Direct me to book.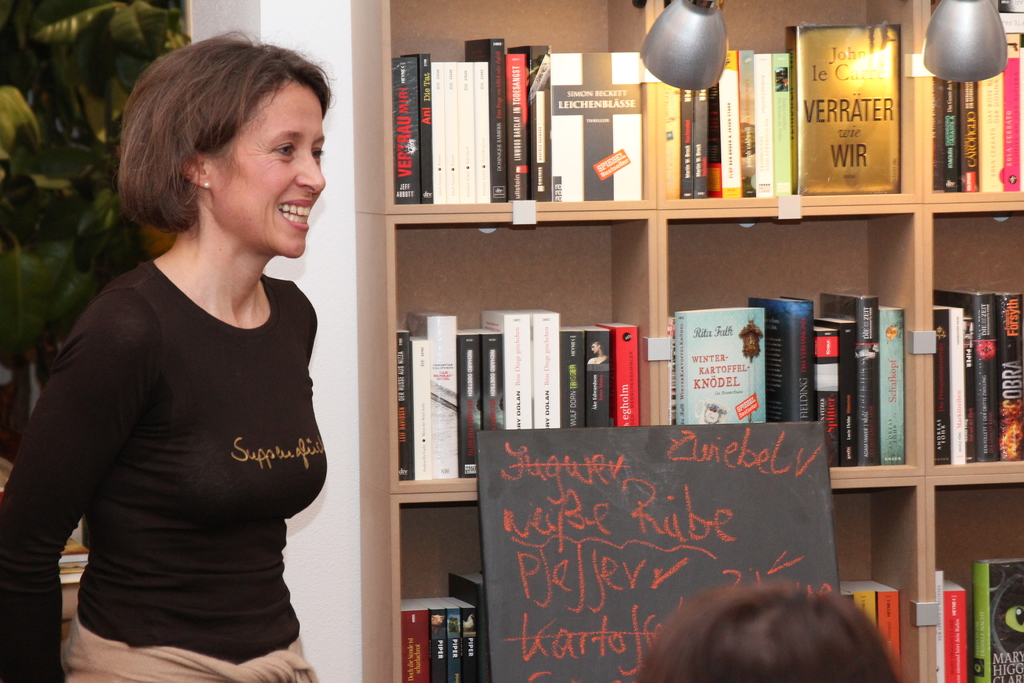
Direction: pyautogui.locateOnScreen(942, 577, 967, 682).
